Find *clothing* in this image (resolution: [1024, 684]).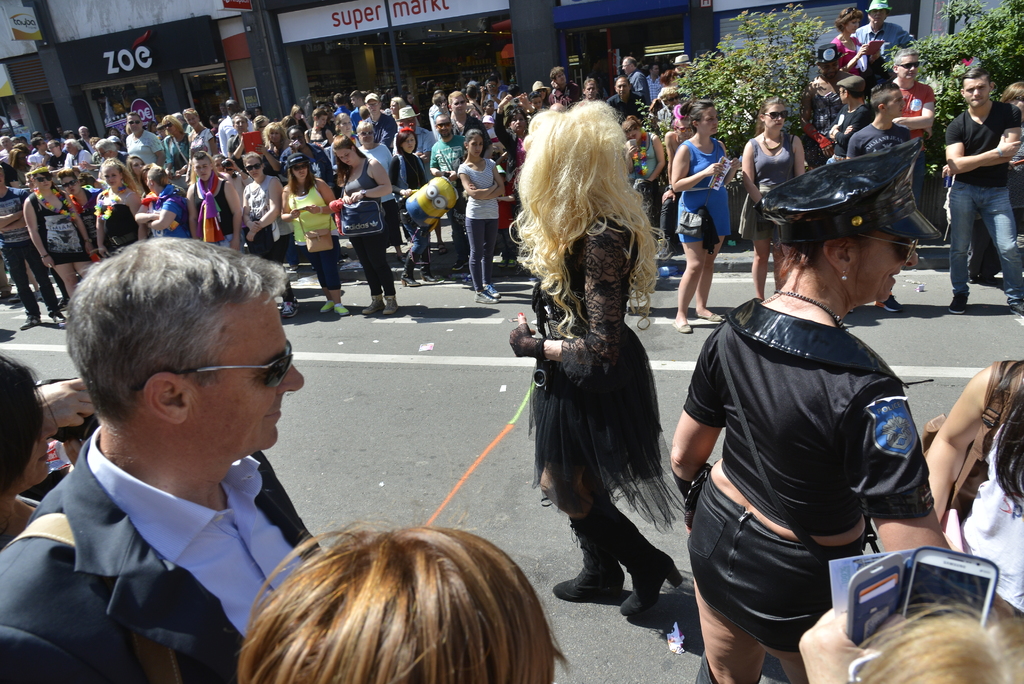
Rect(954, 430, 1023, 617).
